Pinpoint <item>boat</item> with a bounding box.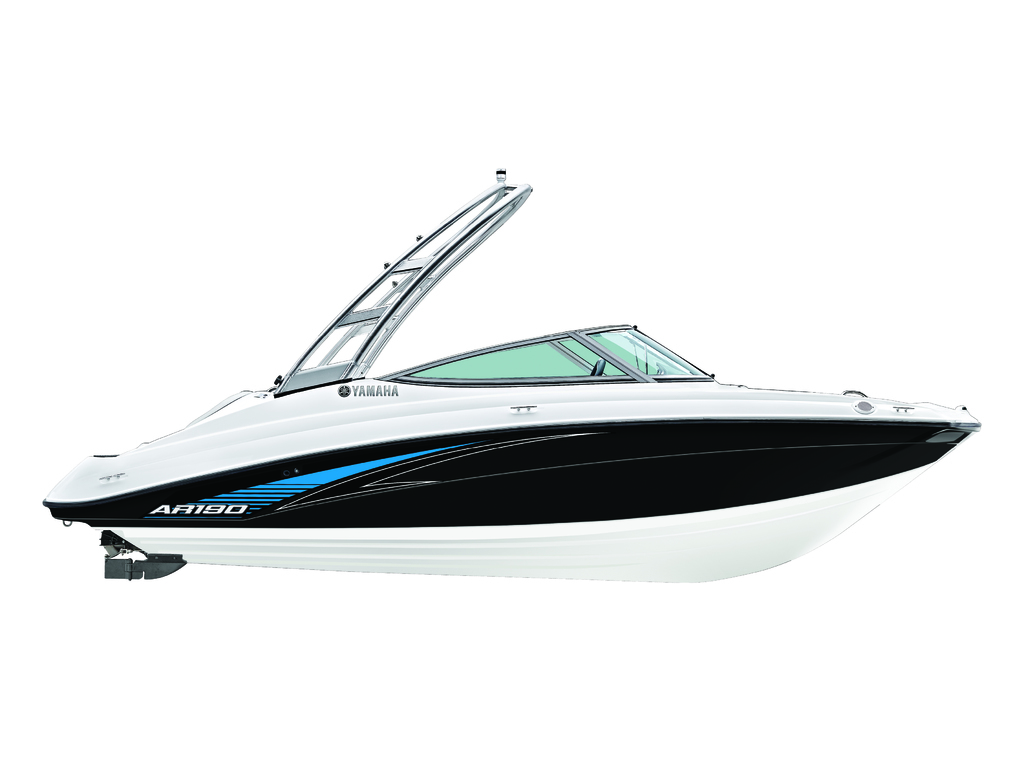
BBox(51, 172, 1023, 541).
